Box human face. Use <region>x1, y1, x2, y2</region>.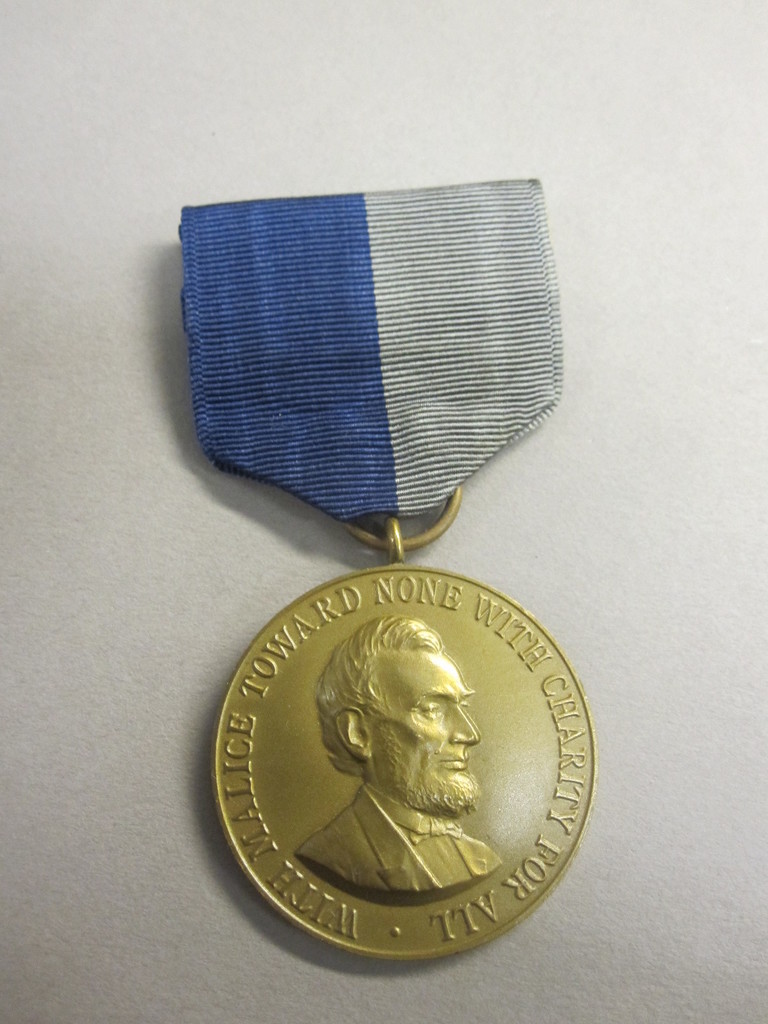
<region>365, 652, 483, 808</region>.
